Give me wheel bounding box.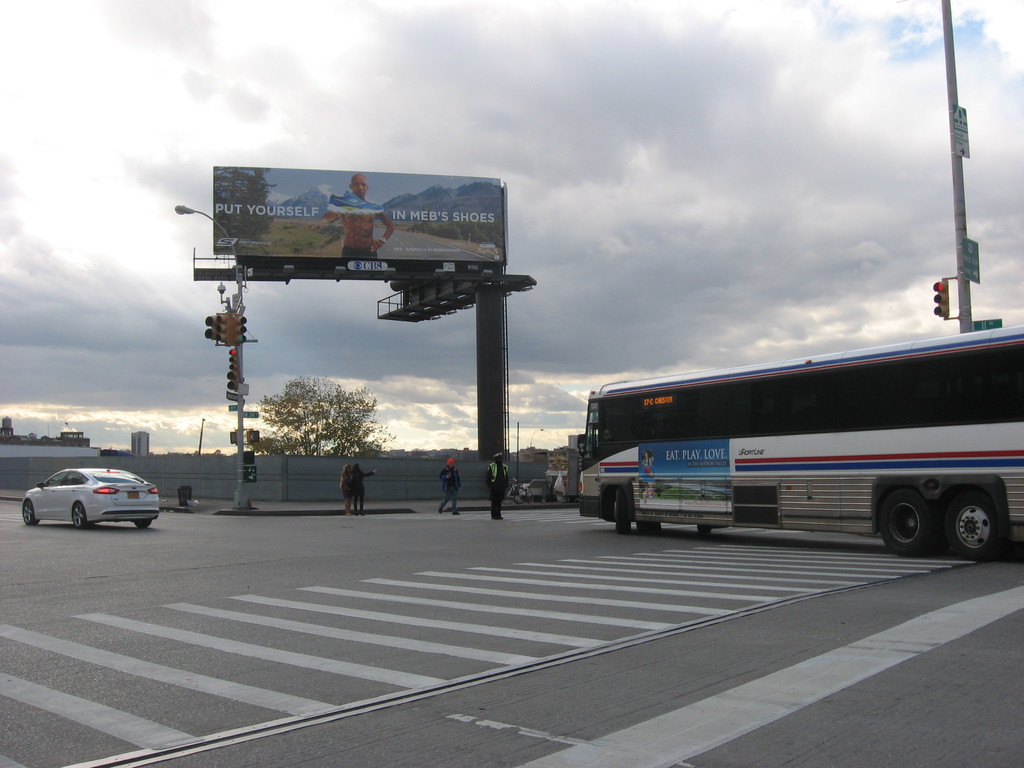
[613,481,634,540].
